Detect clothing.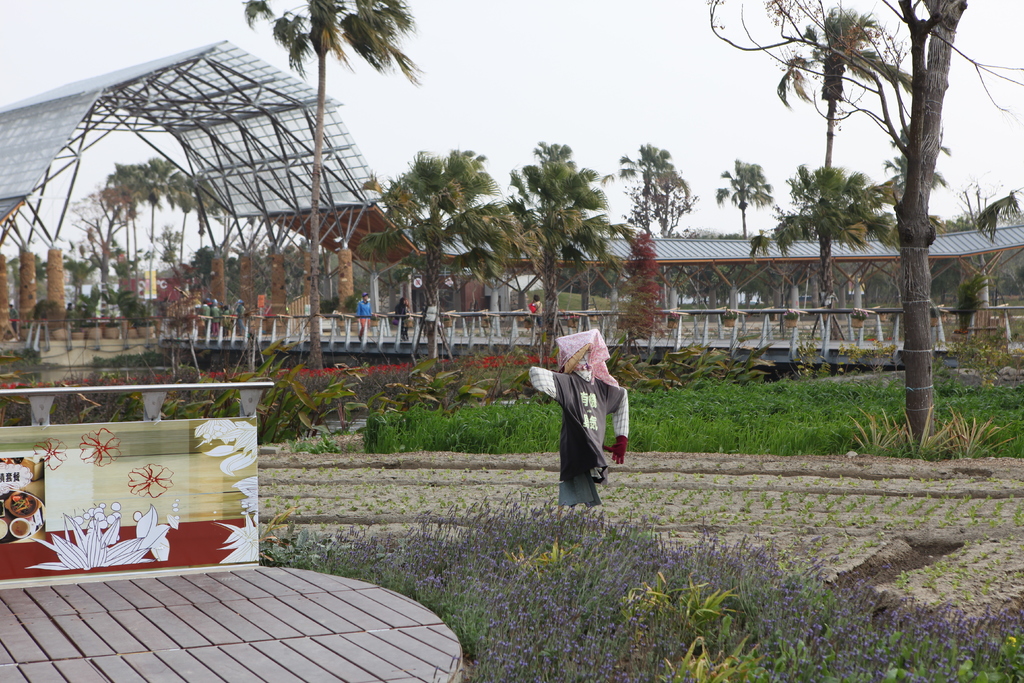
Detected at (x1=395, y1=298, x2=409, y2=341).
